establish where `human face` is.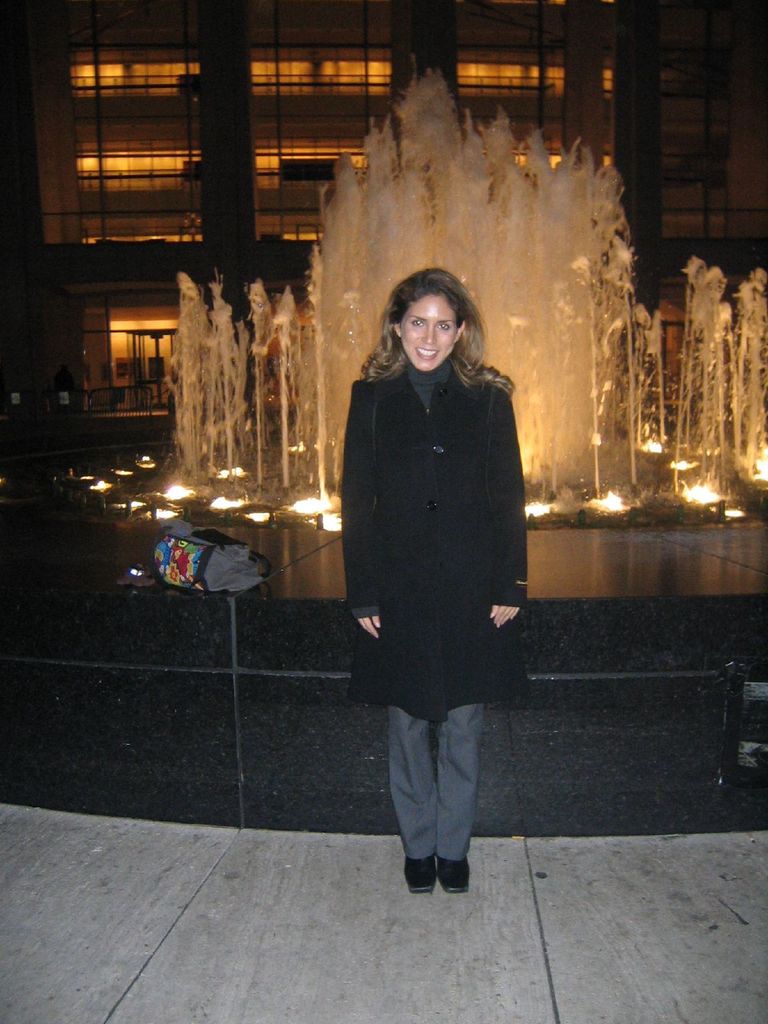
Established at x1=403, y1=294, x2=456, y2=371.
